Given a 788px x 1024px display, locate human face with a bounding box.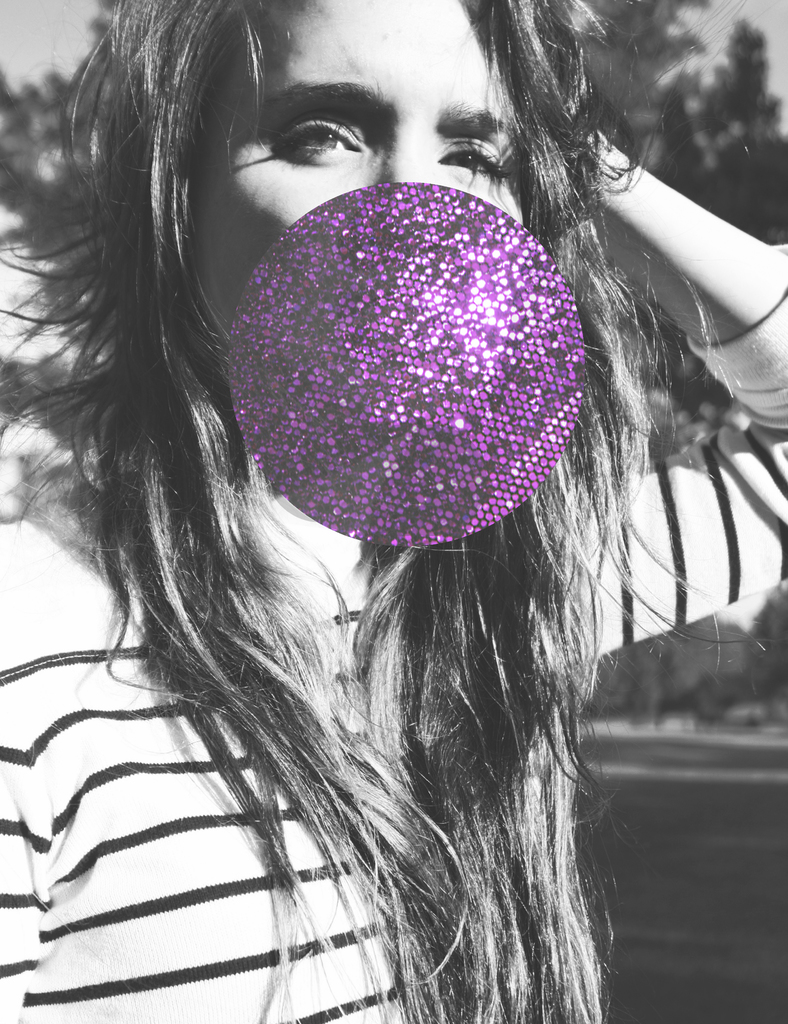
Located: bbox(186, 0, 532, 341).
